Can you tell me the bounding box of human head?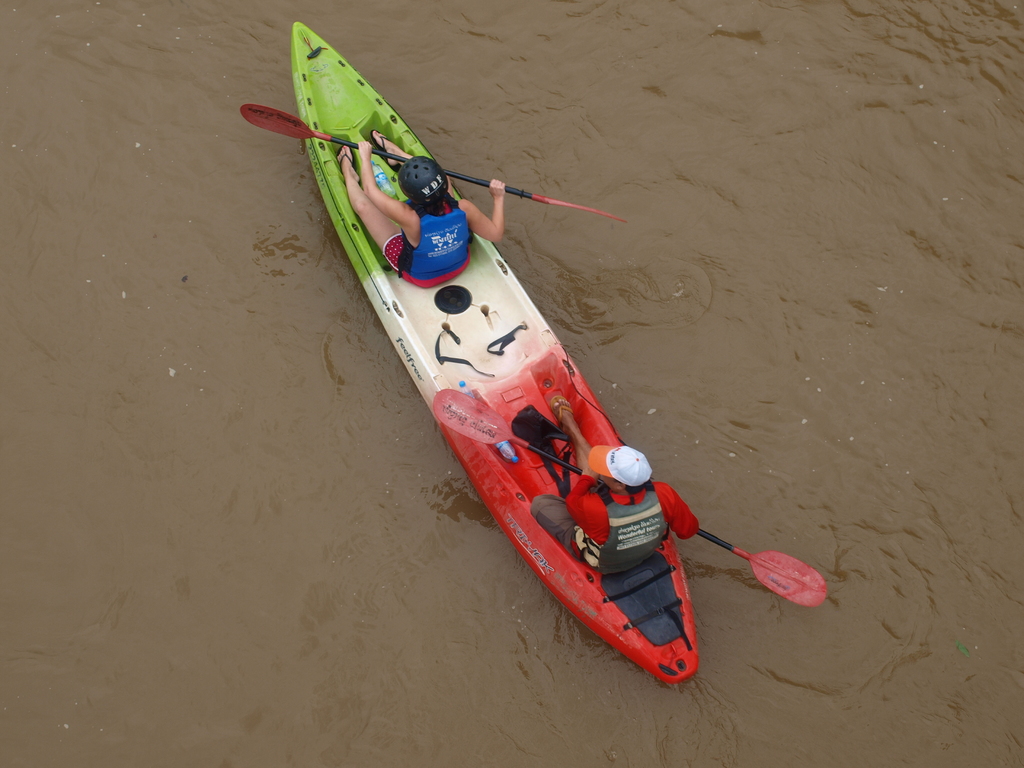
{"left": 594, "top": 469, "right": 646, "bottom": 495}.
